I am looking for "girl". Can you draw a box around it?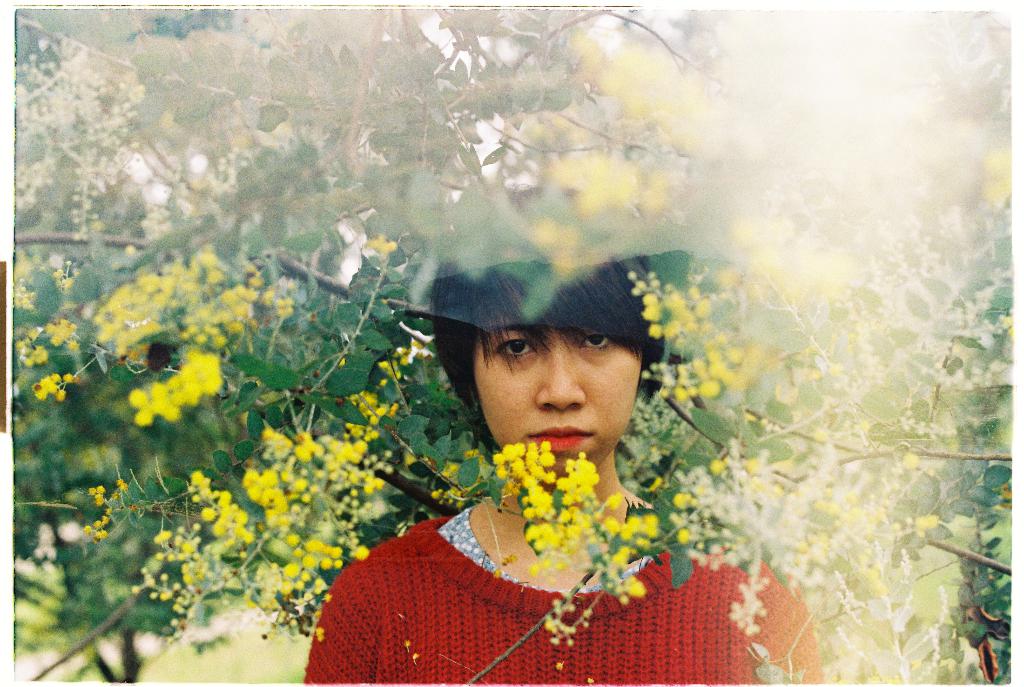
Sure, the bounding box is l=300, t=163, r=822, b=686.
